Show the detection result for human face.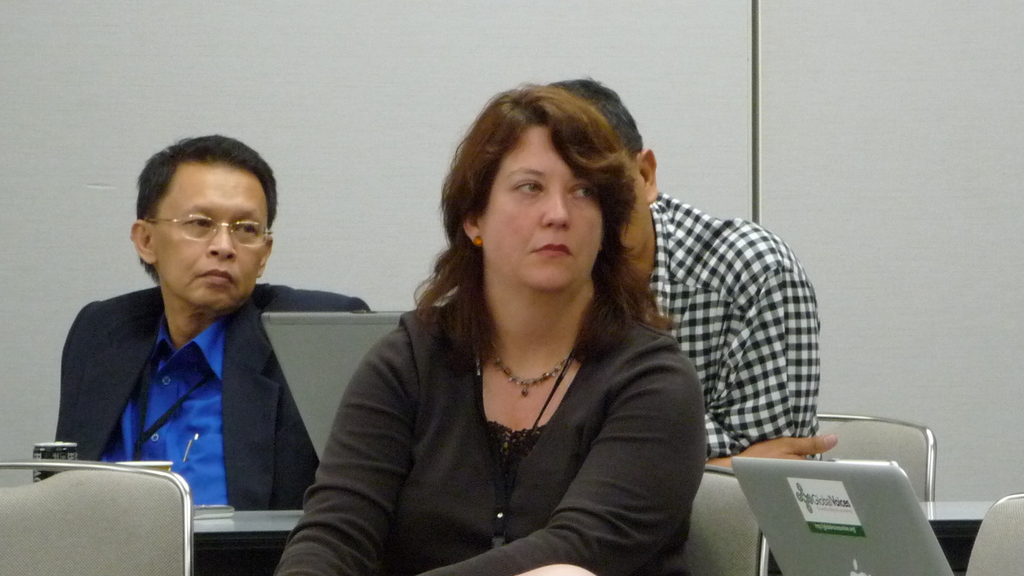
{"x1": 154, "y1": 164, "x2": 272, "y2": 310}.
